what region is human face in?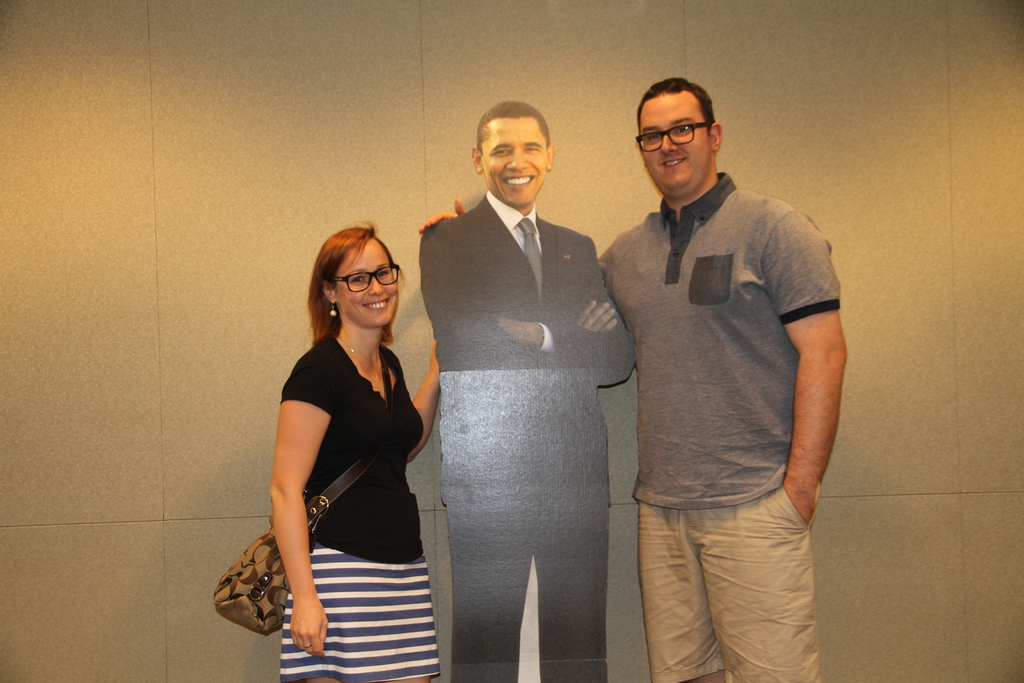
box=[640, 89, 707, 194].
